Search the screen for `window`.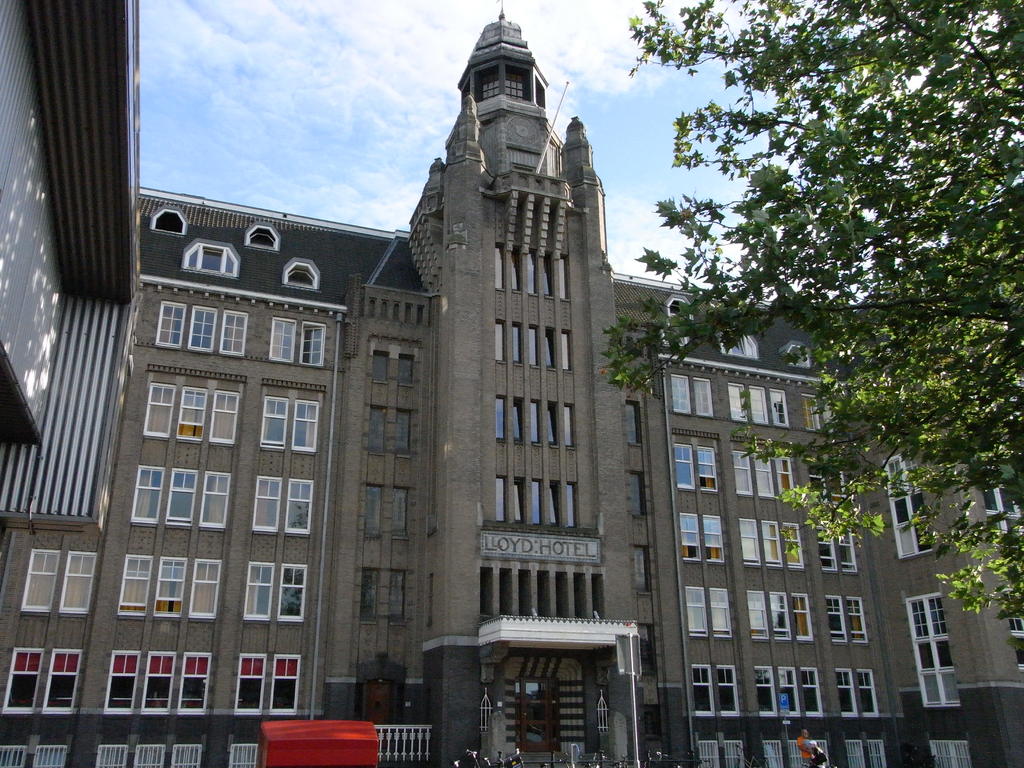
Found at <region>221, 309, 248, 357</region>.
